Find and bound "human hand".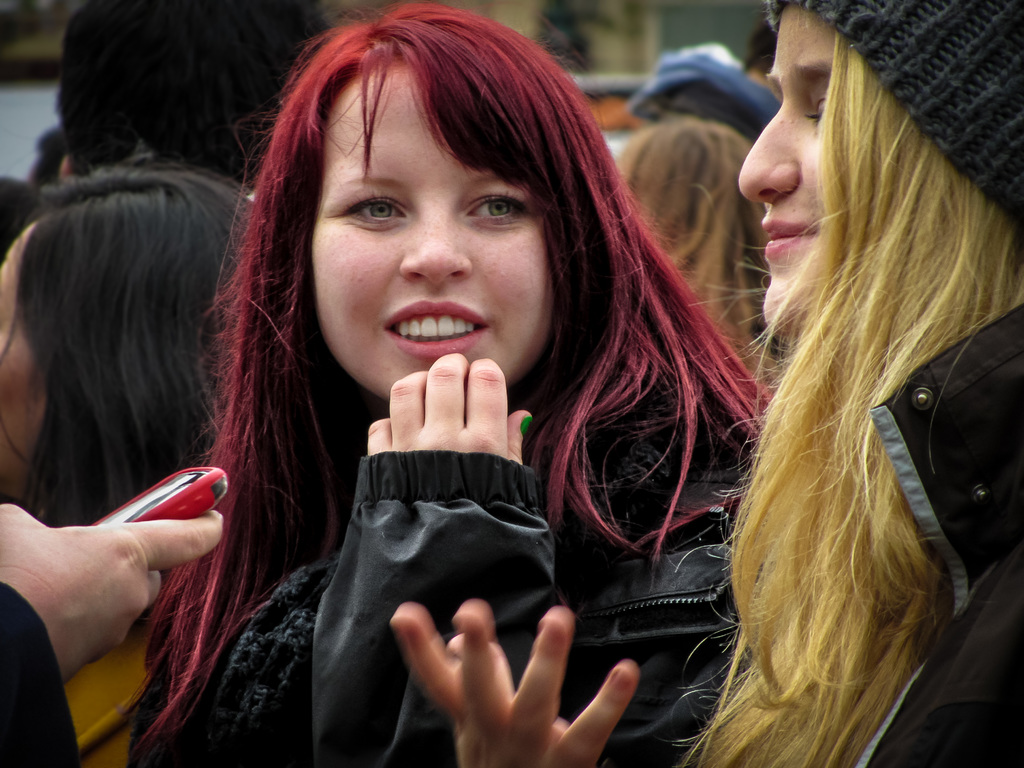
Bound: [366,352,536,466].
